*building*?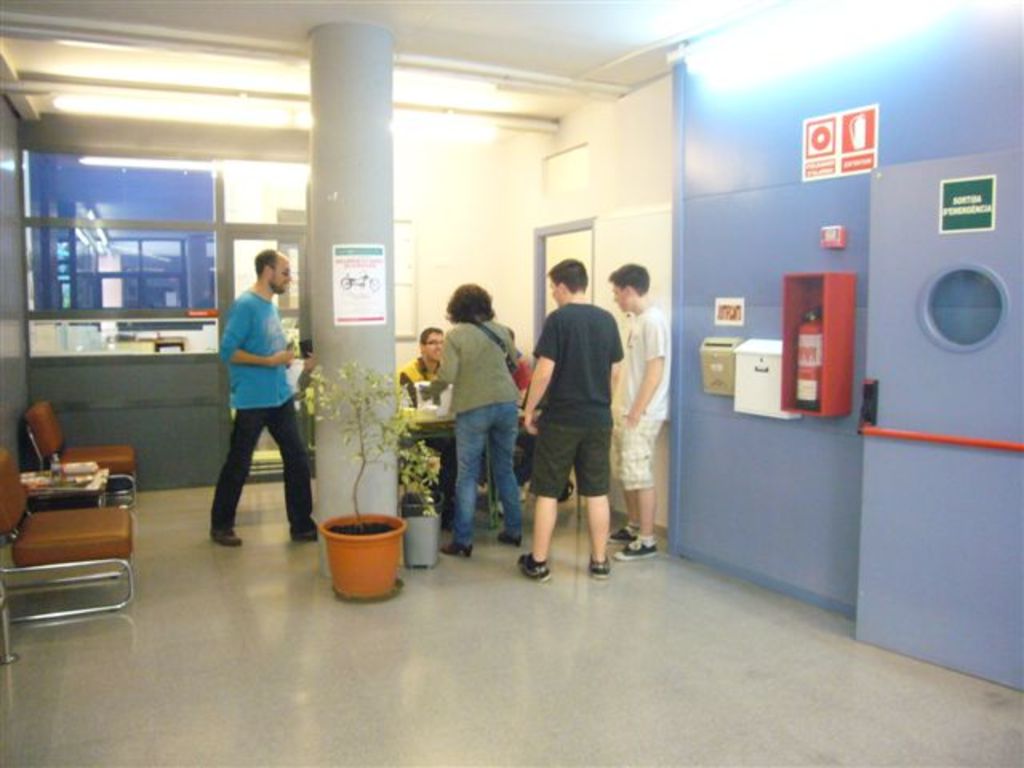
0:0:1022:766
